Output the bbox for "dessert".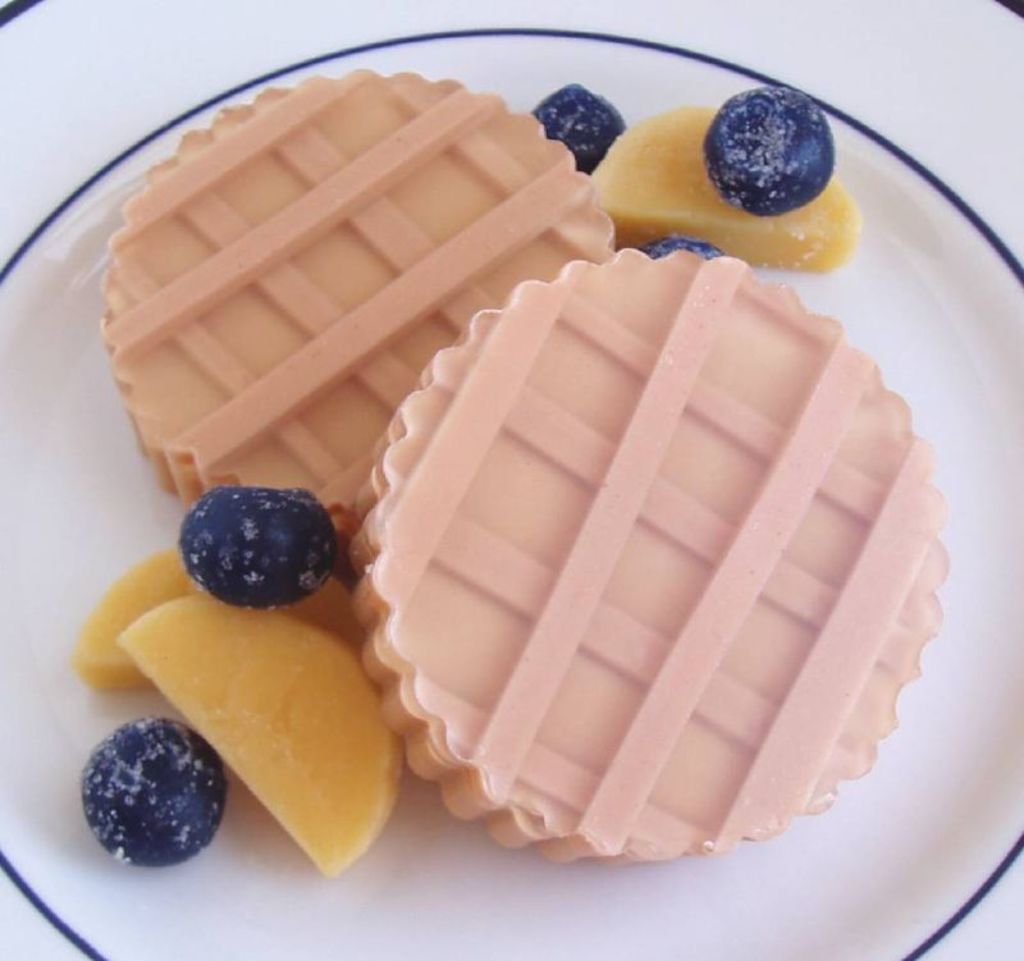
{"left": 148, "top": 131, "right": 957, "bottom": 910}.
